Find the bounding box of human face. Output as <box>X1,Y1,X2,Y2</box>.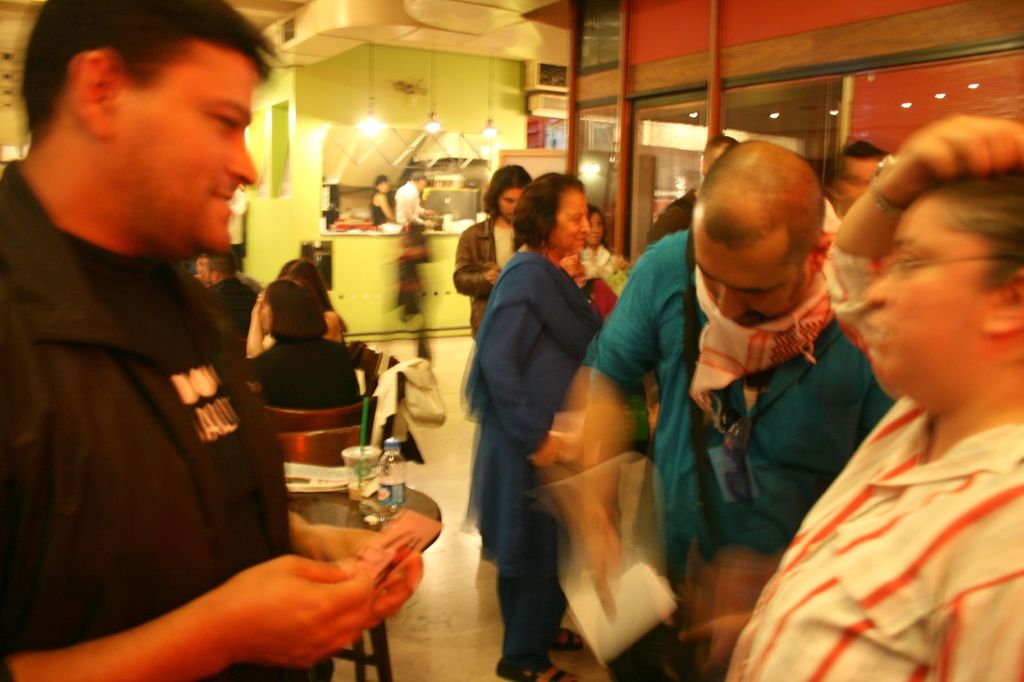
<box>589,210,604,251</box>.
